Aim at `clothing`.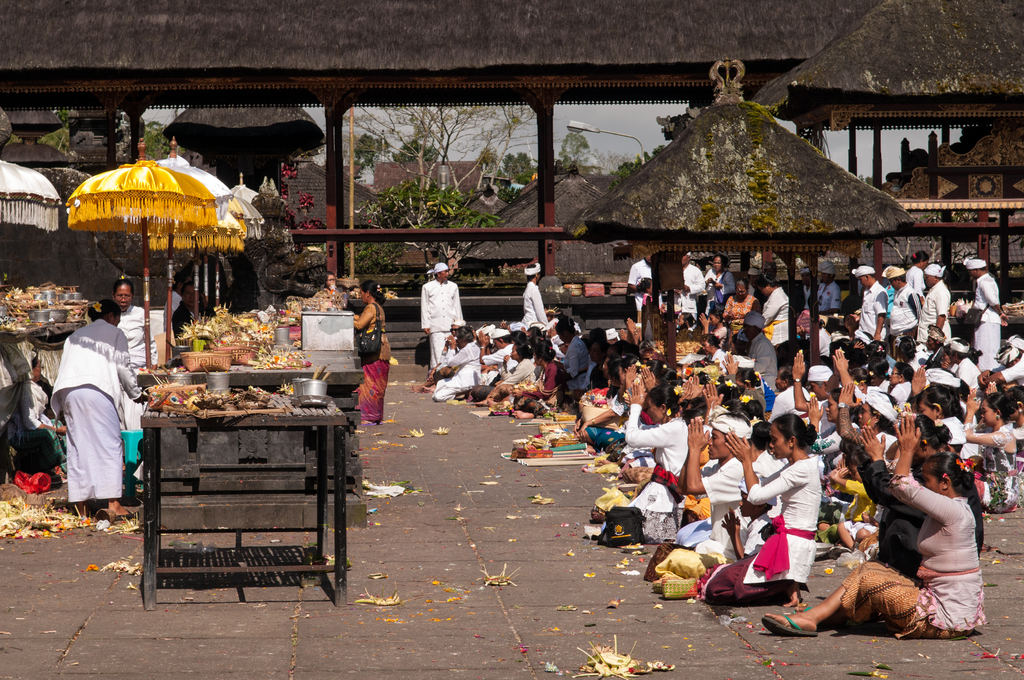
Aimed at [x1=716, y1=273, x2=739, y2=309].
